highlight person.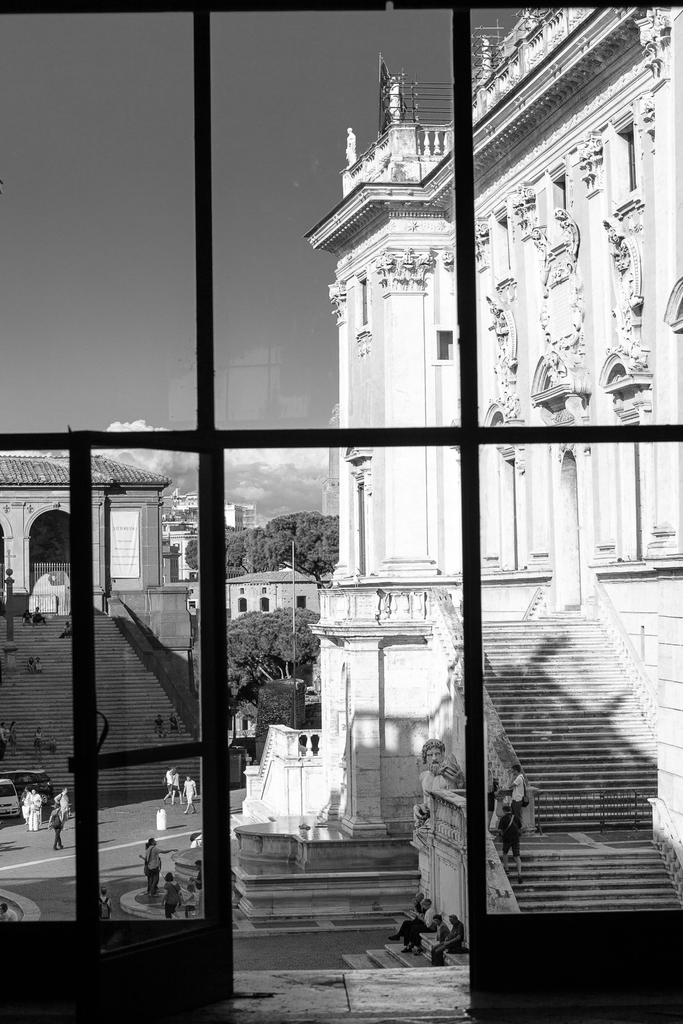
Highlighted region: rect(410, 723, 479, 945).
